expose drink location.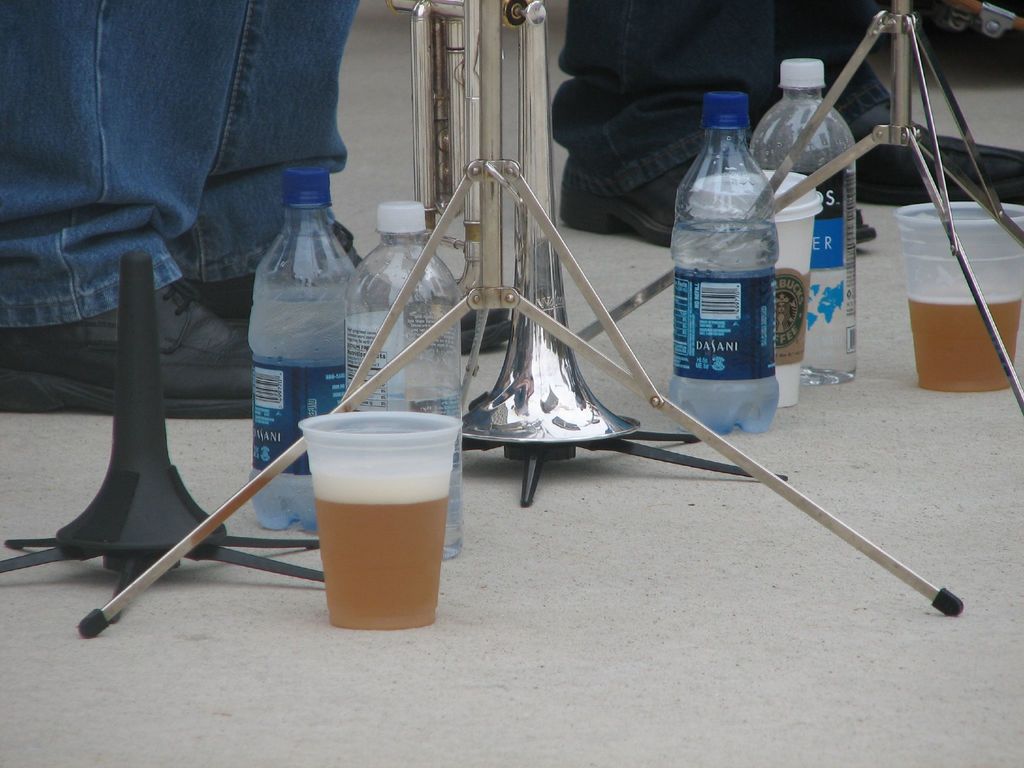
Exposed at Rect(896, 192, 1023, 397).
